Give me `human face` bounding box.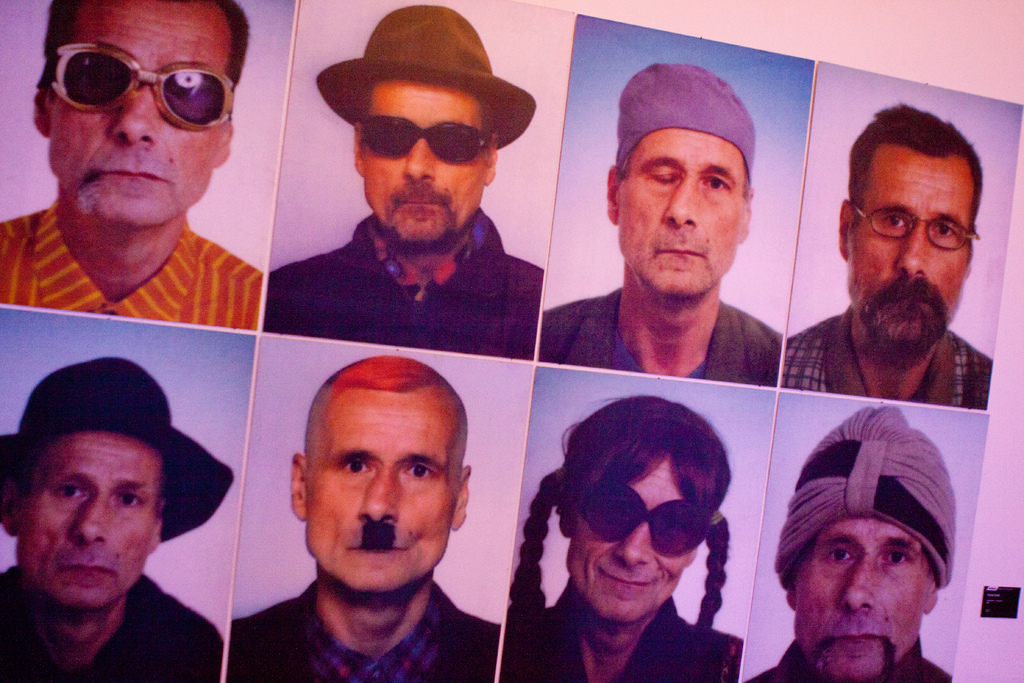
left=47, top=0, right=224, bottom=219.
